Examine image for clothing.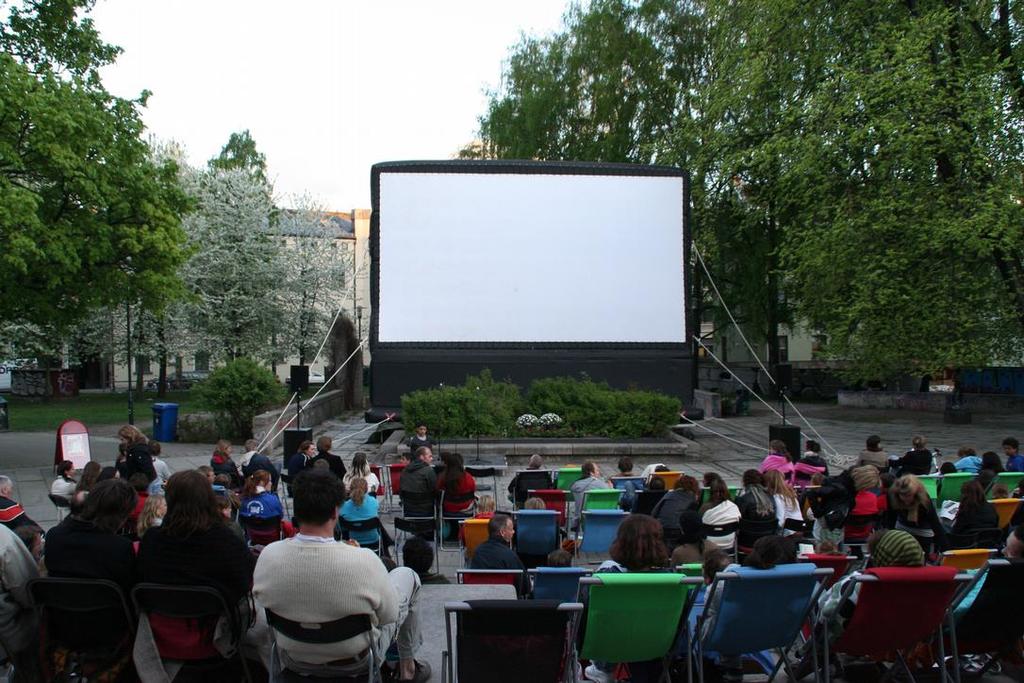
Examination result: locate(439, 468, 477, 515).
